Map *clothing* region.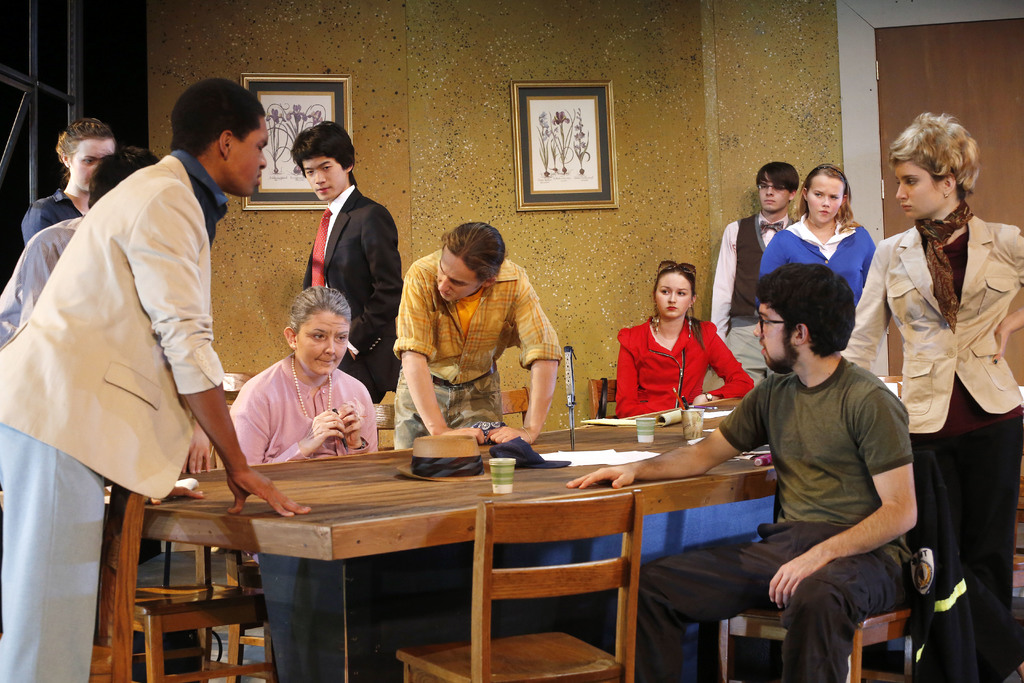
Mapped to [left=0, top=149, right=248, bottom=682].
